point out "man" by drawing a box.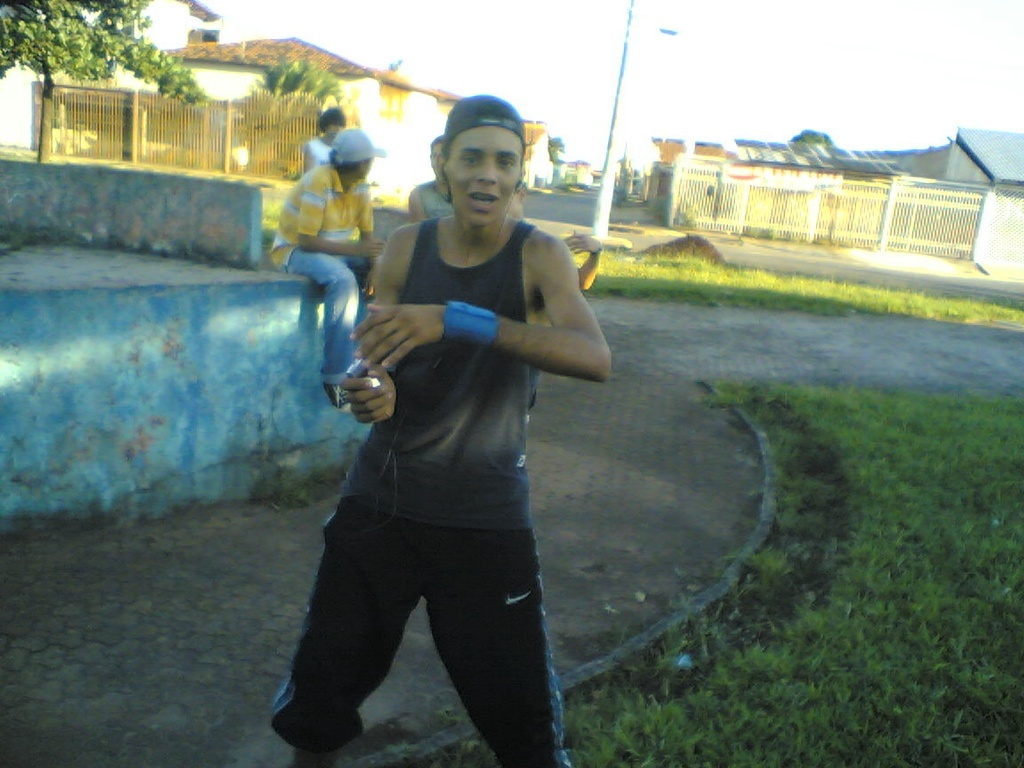
Rect(270, 92, 609, 767).
